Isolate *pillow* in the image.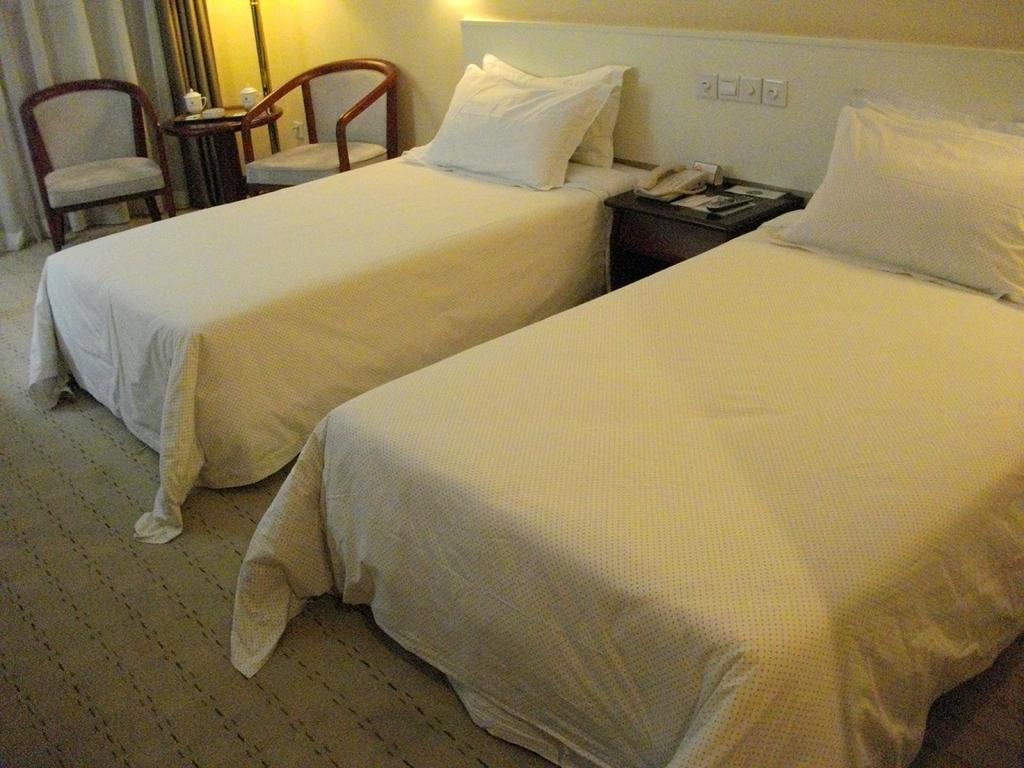
Isolated region: <region>854, 89, 1023, 136</region>.
